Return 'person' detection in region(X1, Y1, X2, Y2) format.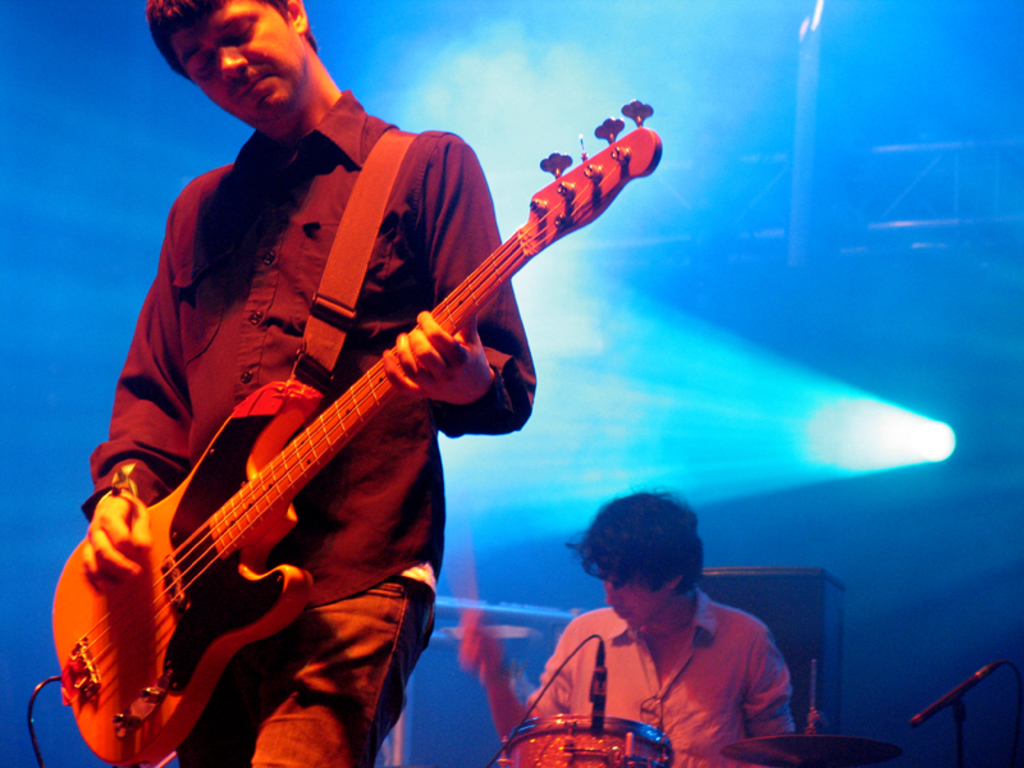
region(449, 486, 792, 767).
